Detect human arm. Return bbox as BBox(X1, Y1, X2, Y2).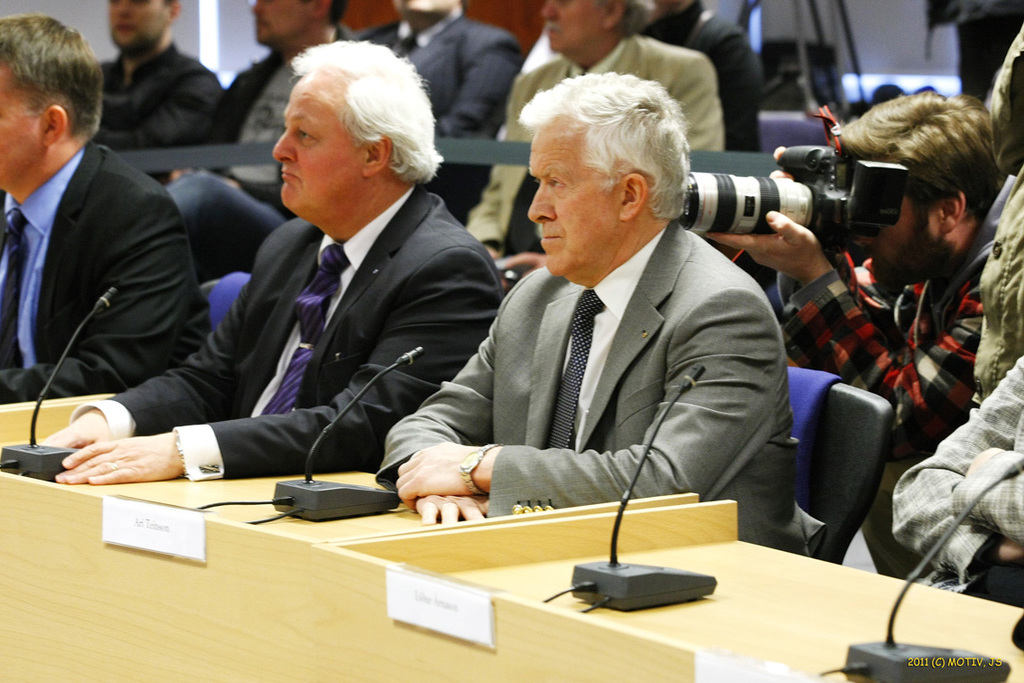
BBox(699, 201, 1008, 450).
